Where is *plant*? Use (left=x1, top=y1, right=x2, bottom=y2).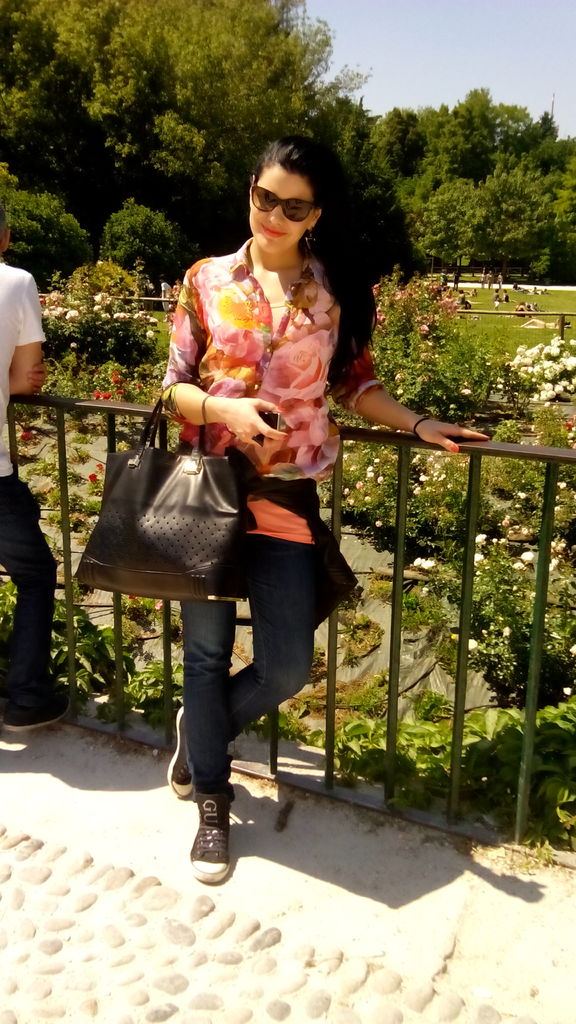
(left=493, top=414, right=537, bottom=452).
